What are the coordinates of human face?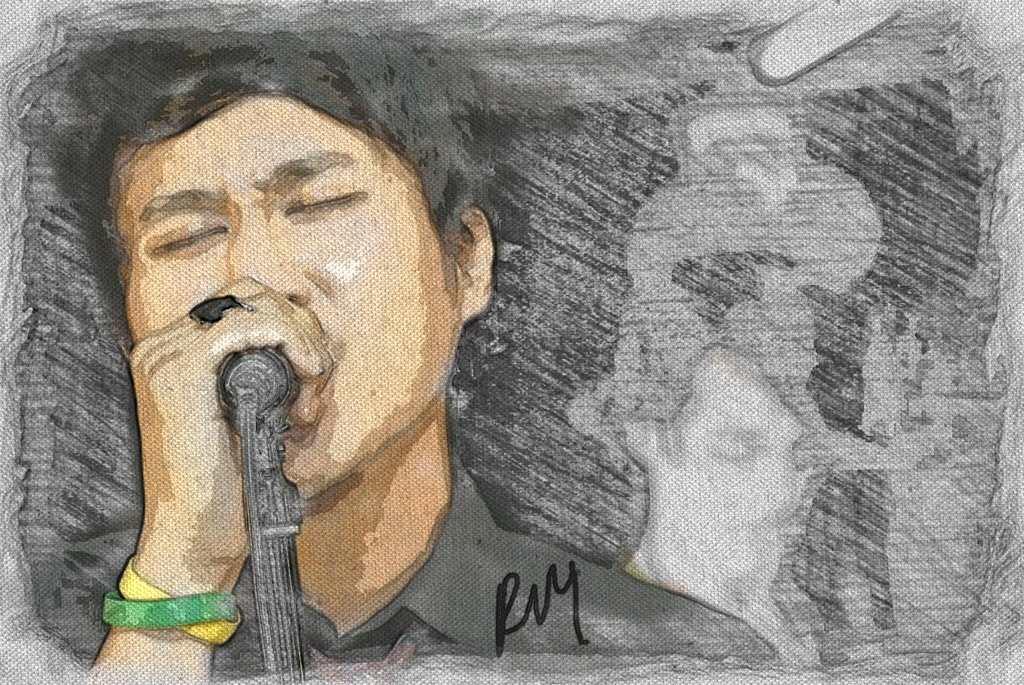
rect(108, 92, 463, 500).
